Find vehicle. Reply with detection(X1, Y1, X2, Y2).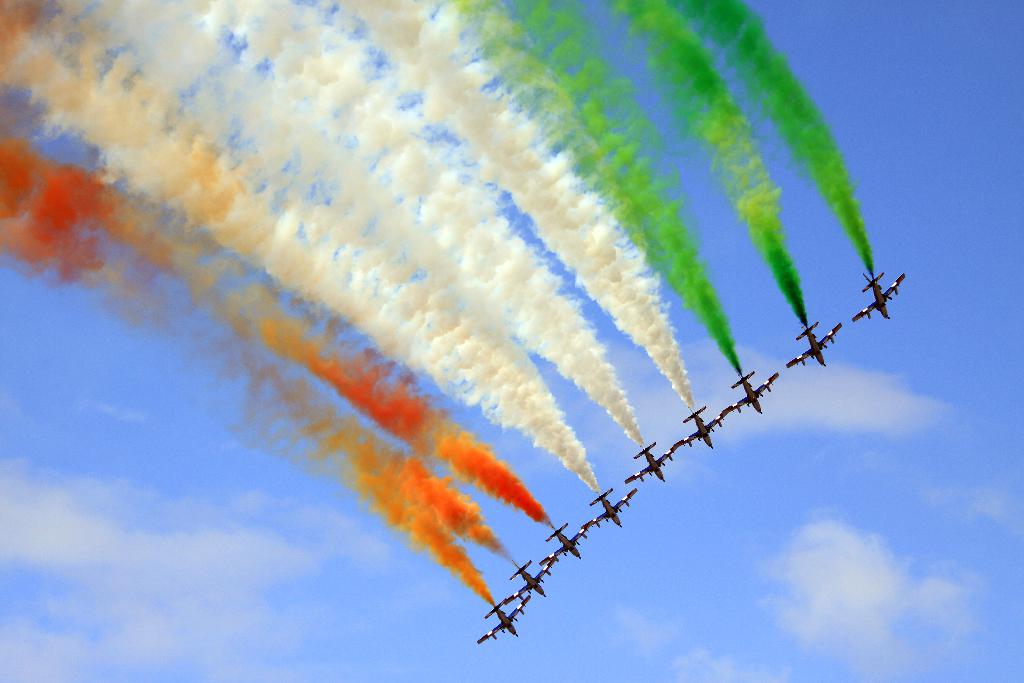
detection(545, 523, 584, 563).
